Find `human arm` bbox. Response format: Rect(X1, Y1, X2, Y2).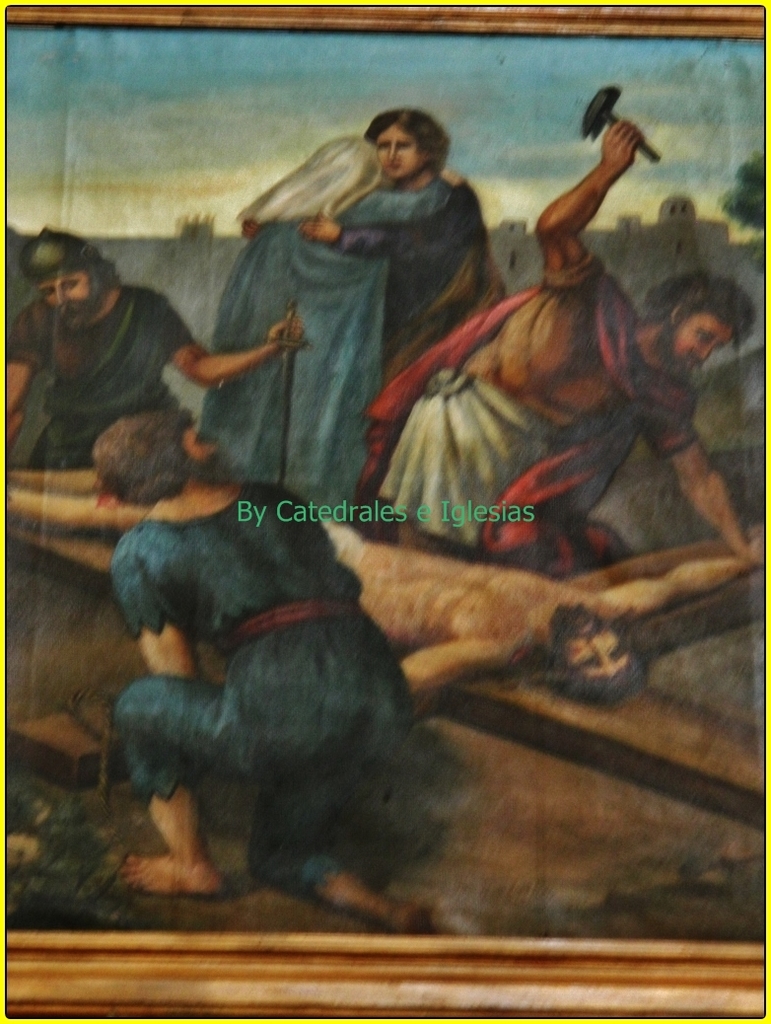
Rect(398, 623, 538, 693).
